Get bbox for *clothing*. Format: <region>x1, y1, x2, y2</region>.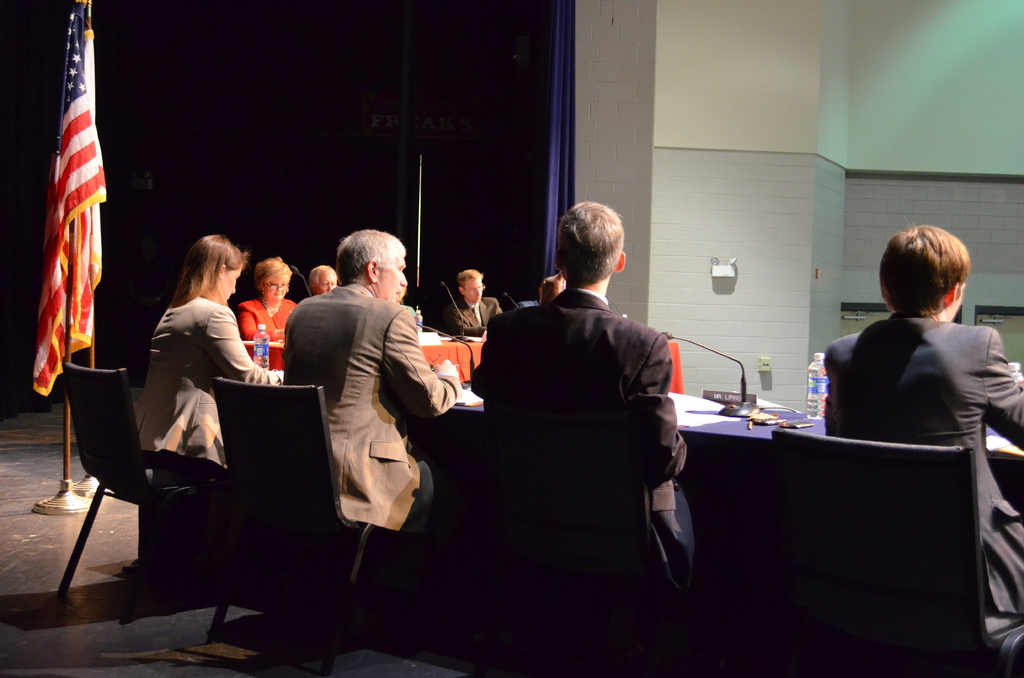
<region>461, 273, 700, 666</region>.
